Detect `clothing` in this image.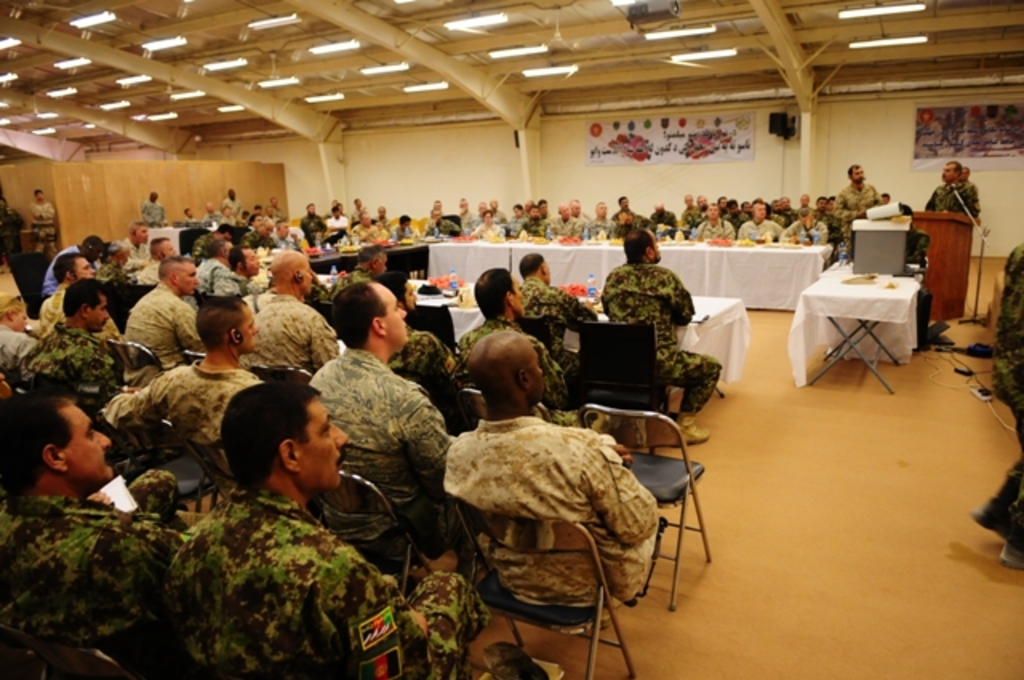
Detection: [left=181, top=213, right=200, bottom=235].
